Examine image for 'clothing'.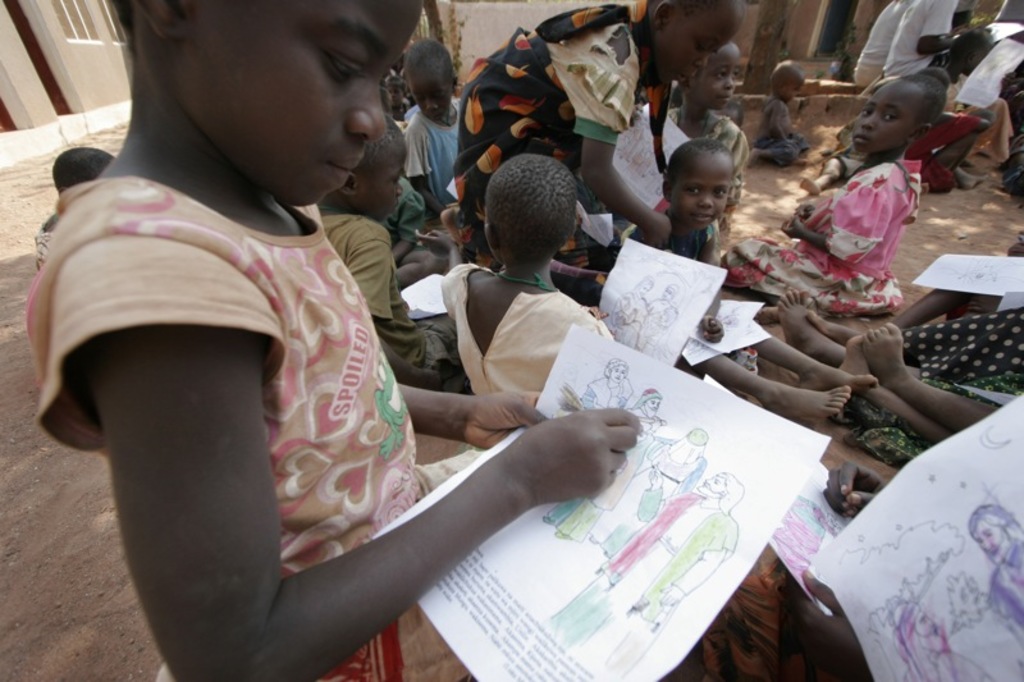
Examination result: Rect(724, 160, 931, 325).
